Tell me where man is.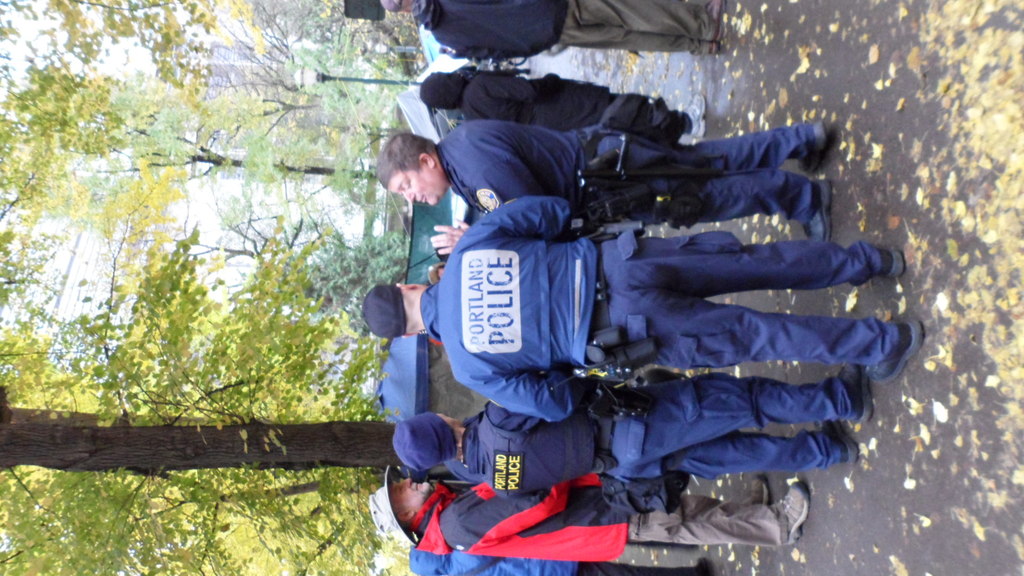
man is at crop(380, 0, 722, 61).
